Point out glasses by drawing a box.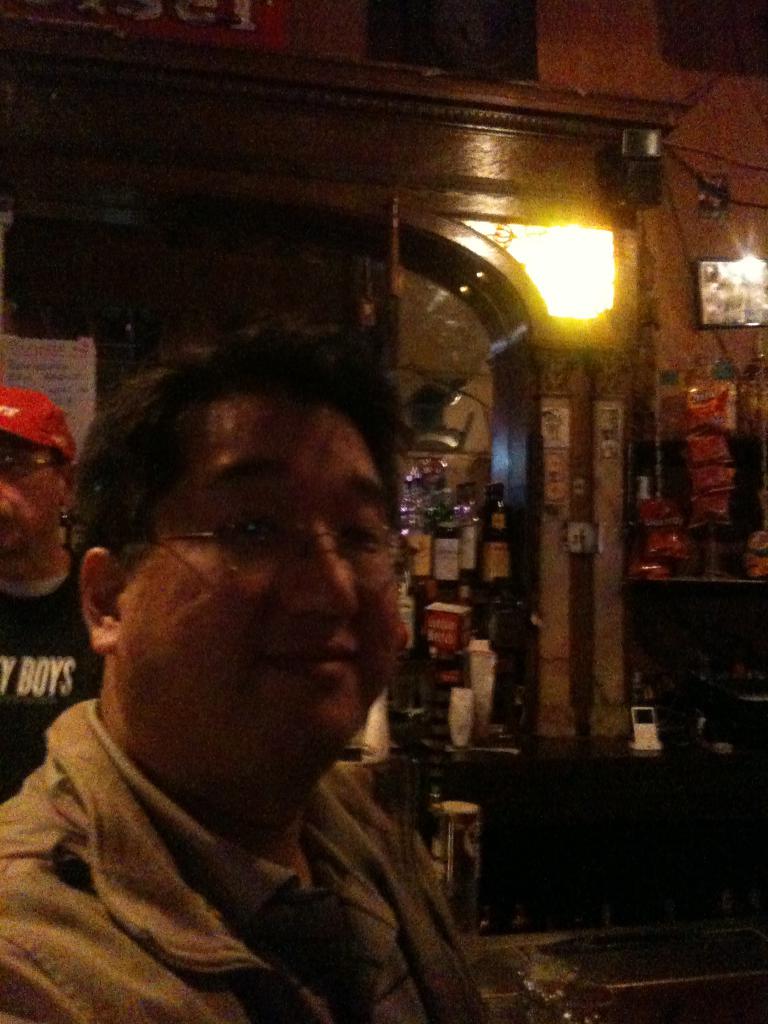
crop(0, 448, 58, 479).
